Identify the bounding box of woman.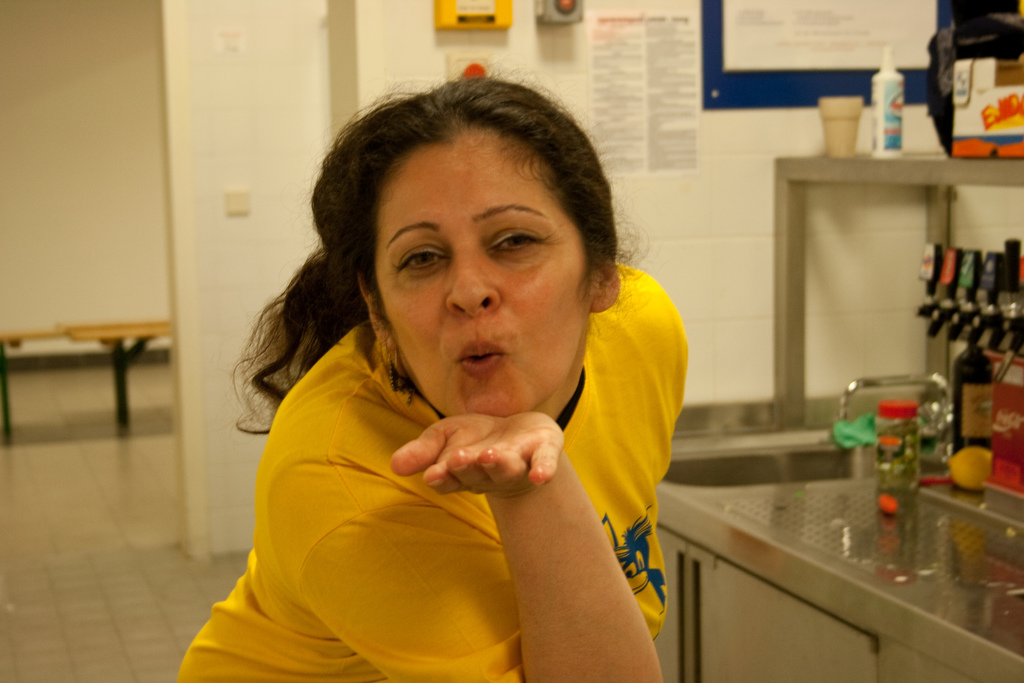
bbox(161, 85, 726, 682).
